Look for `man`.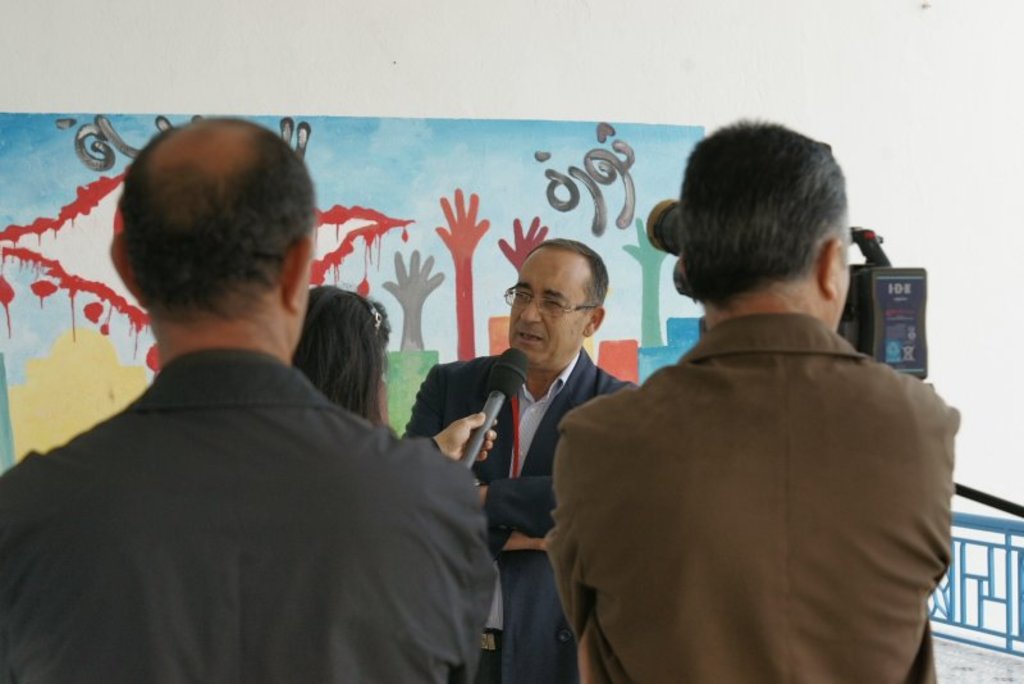
Found: x1=536 y1=115 x2=966 y2=683.
